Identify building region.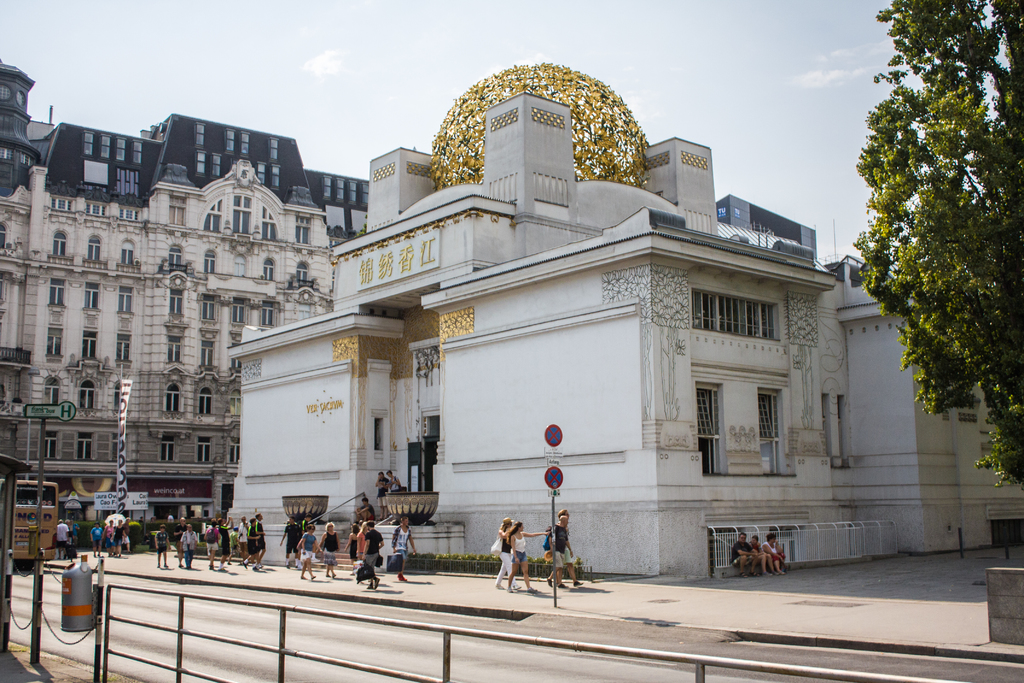
Region: 715, 194, 817, 256.
